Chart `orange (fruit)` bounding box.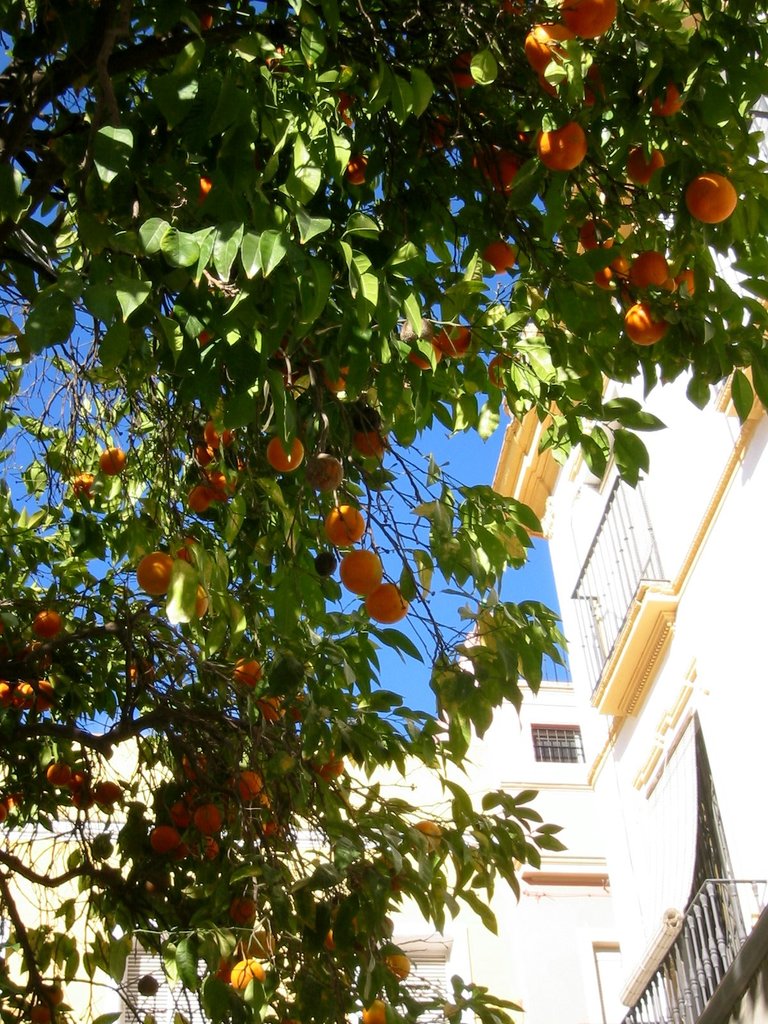
Charted: detection(690, 170, 735, 224).
